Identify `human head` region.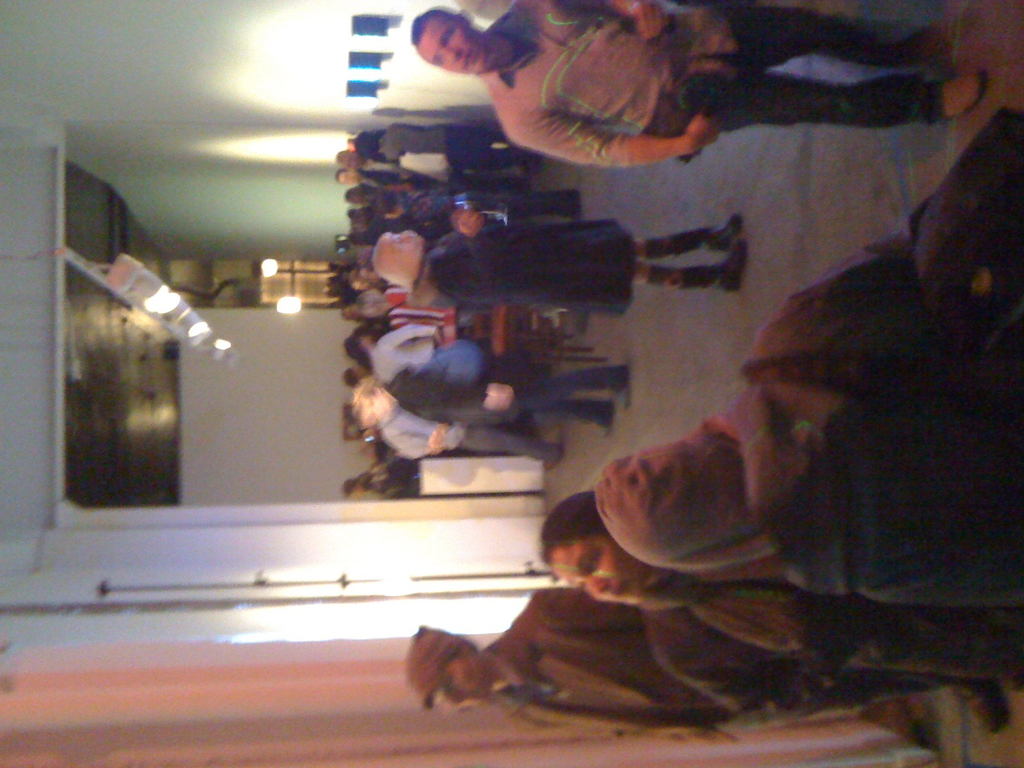
Region: [342, 364, 360, 390].
